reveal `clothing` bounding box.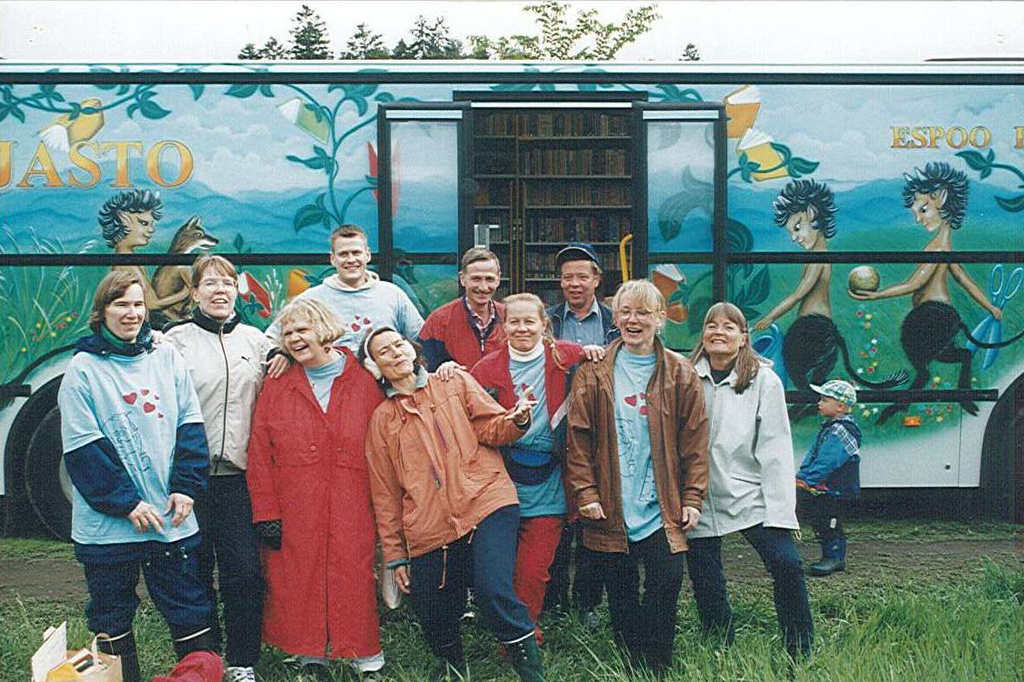
Revealed: BBox(689, 352, 819, 654).
